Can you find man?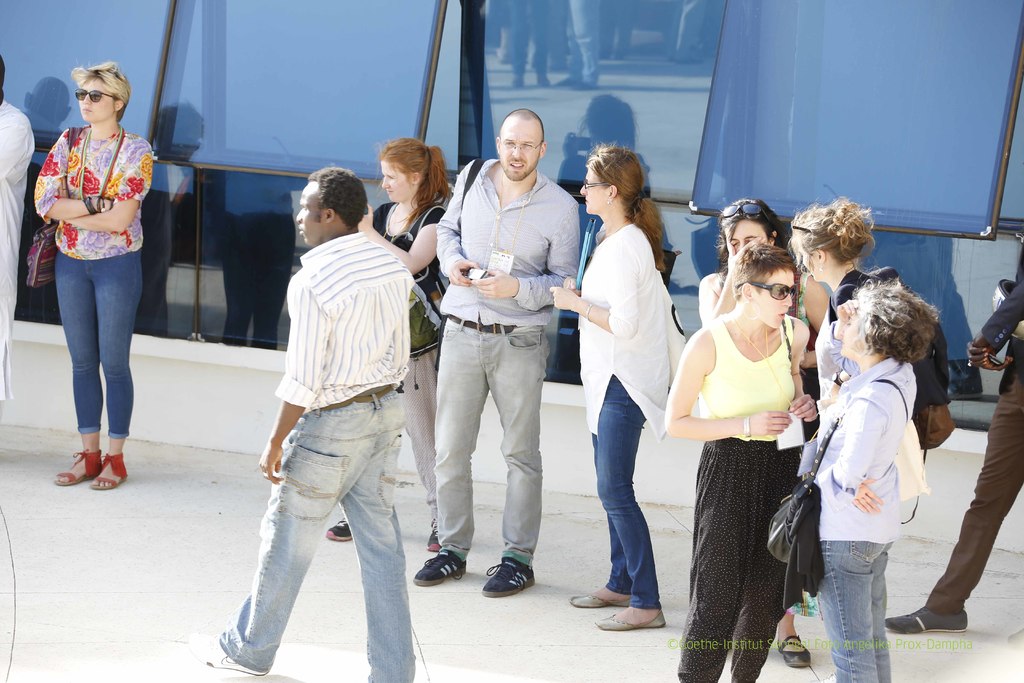
Yes, bounding box: detection(0, 53, 34, 425).
